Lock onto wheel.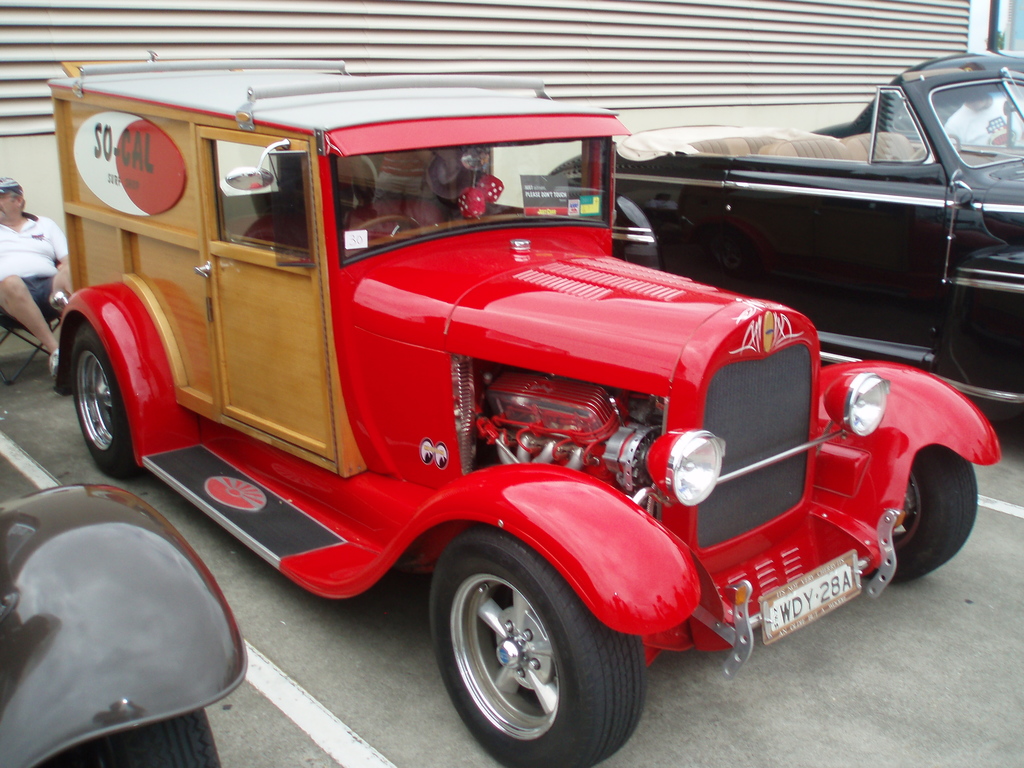
Locked: <bbox>861, 442, 976, 581</bbox>.
